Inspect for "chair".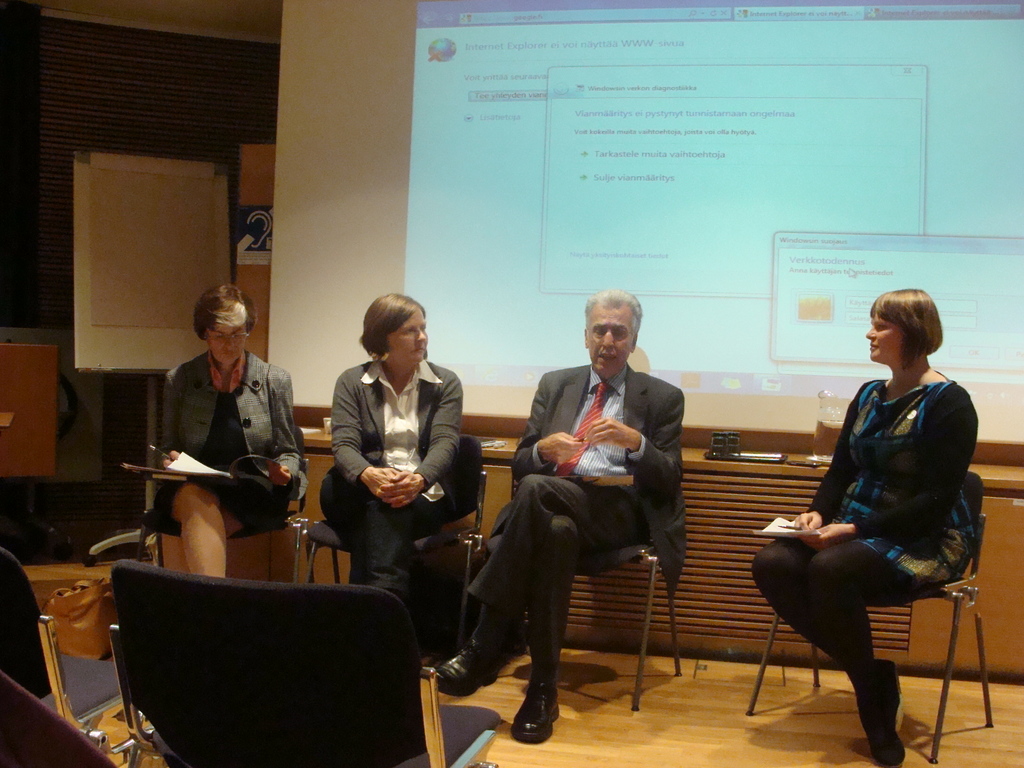
Inspection: 304 435 484 656.
